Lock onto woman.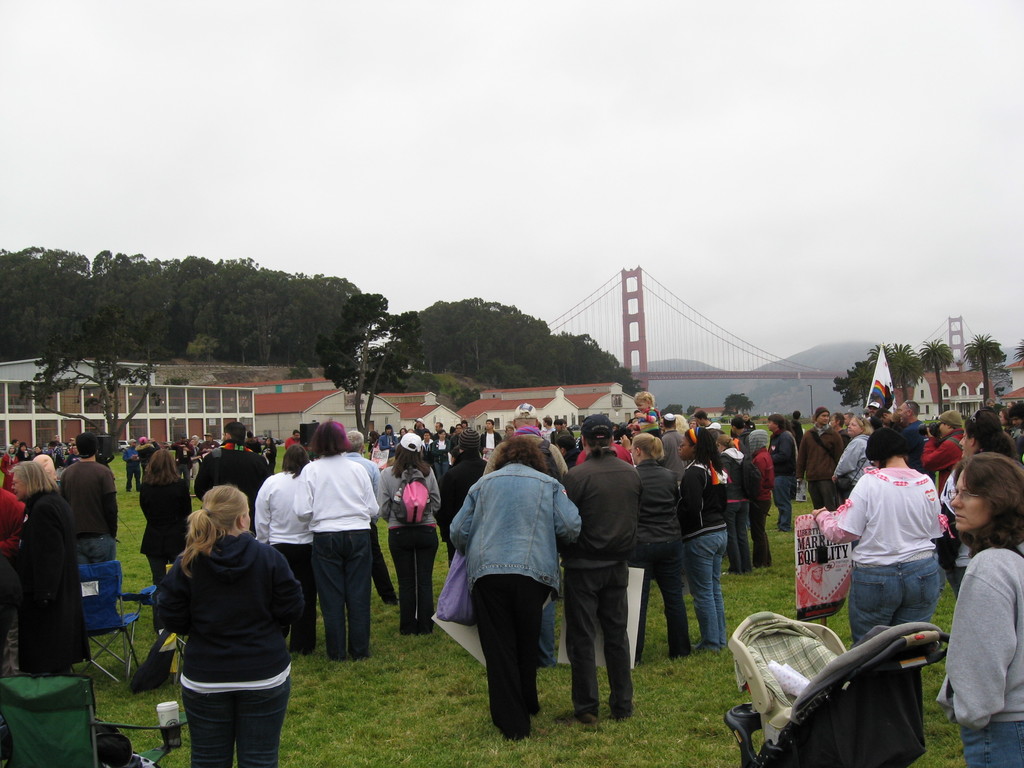
Locked: (left=420, top=432, right=432, bottom=465).
